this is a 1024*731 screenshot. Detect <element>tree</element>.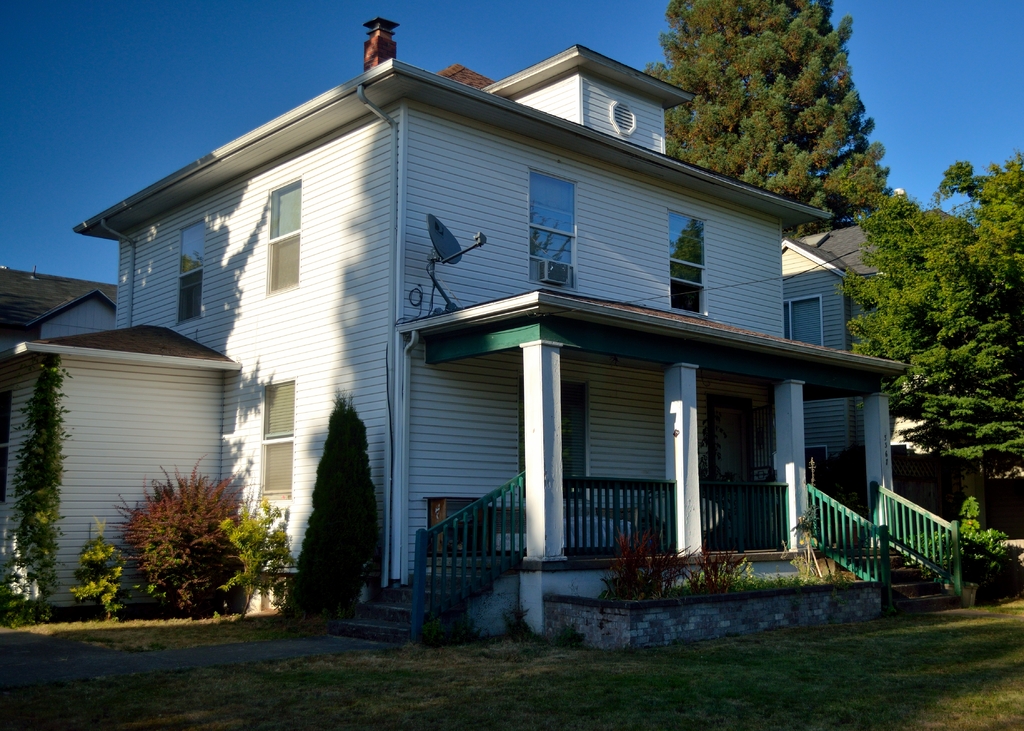
<region>287, 383, 382, 625</region>.
